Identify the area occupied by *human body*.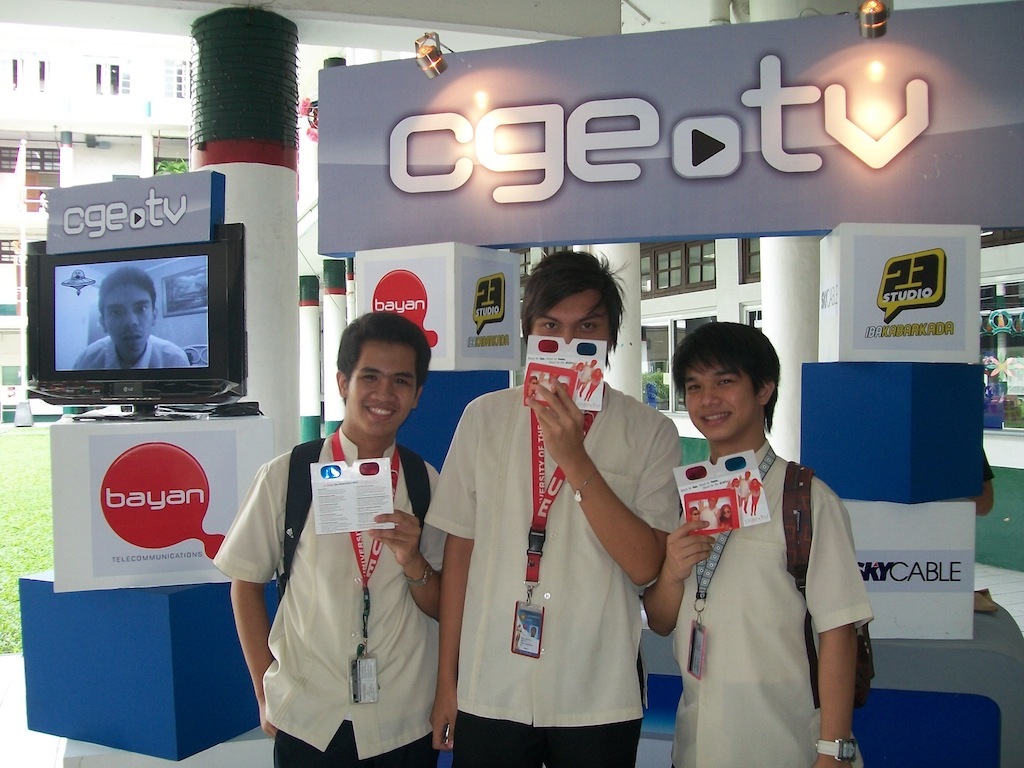
Area: [737, 477, 750, 516].
